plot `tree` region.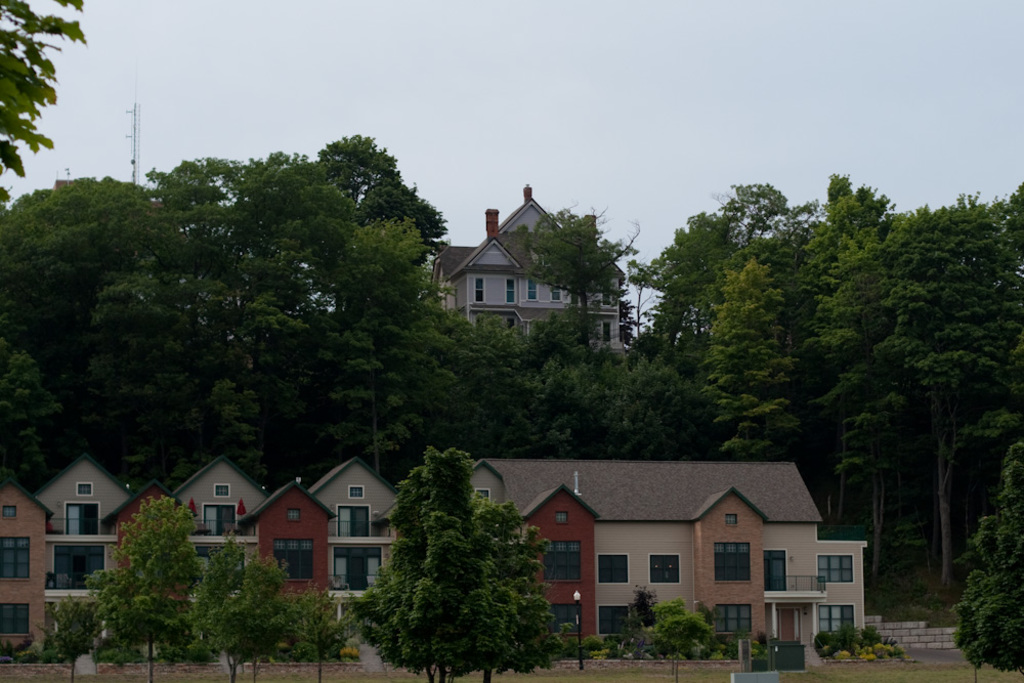
Plotted at 342 445 479 682.
